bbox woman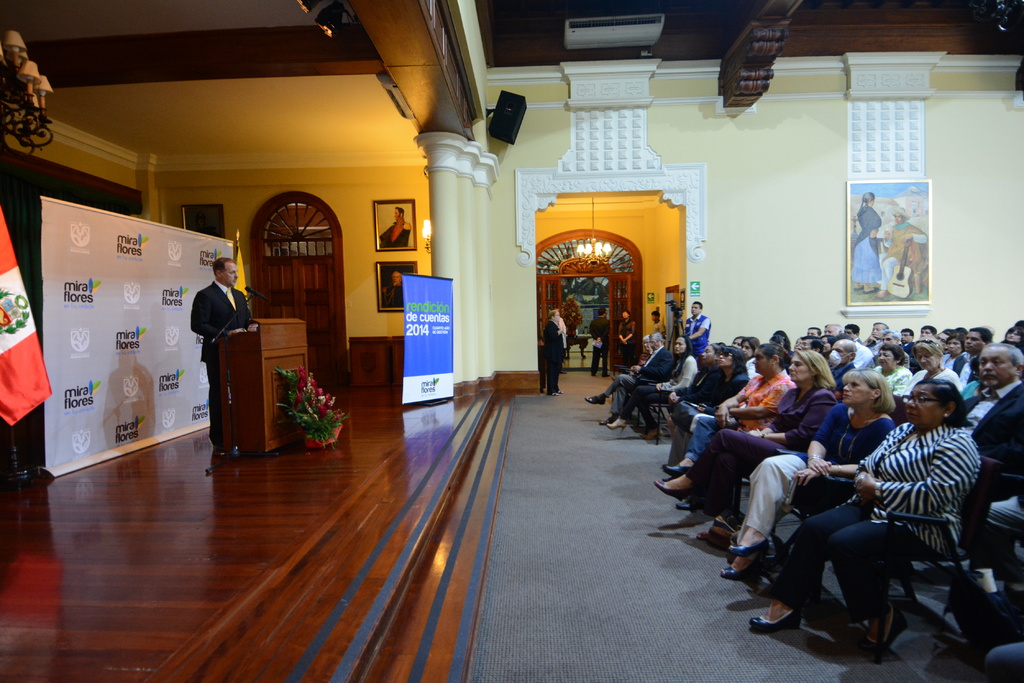
l=872, t=341, r=909, b=401
